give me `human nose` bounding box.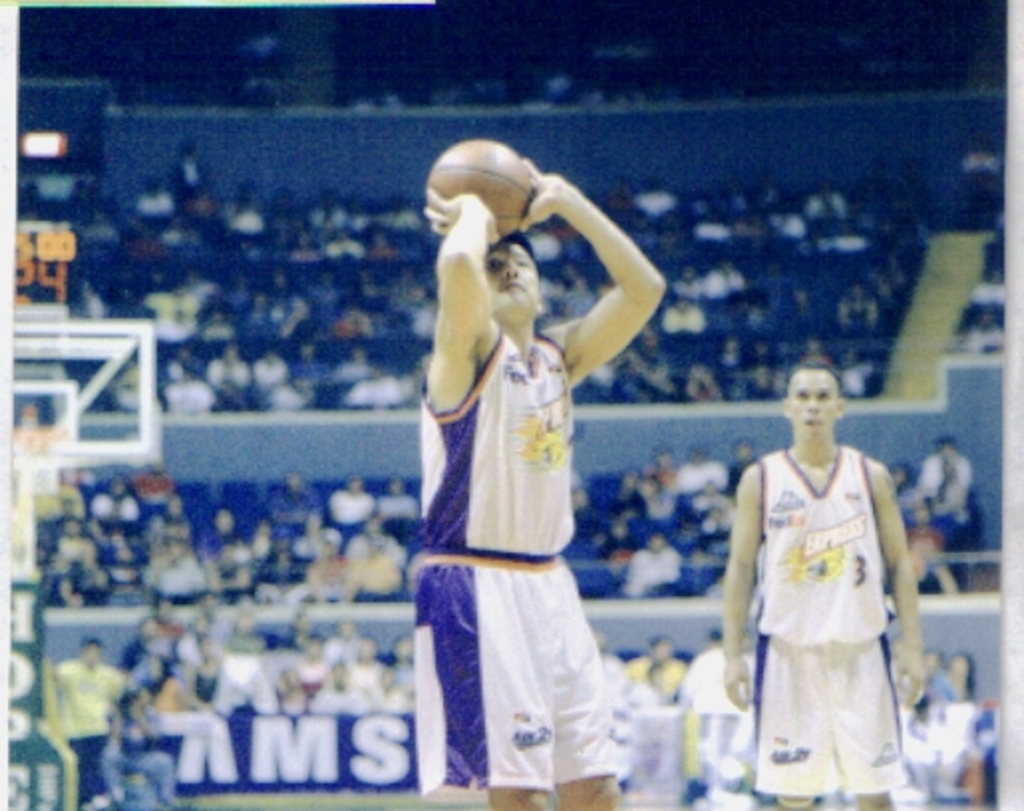
rect(805, 396, 819, 419).
